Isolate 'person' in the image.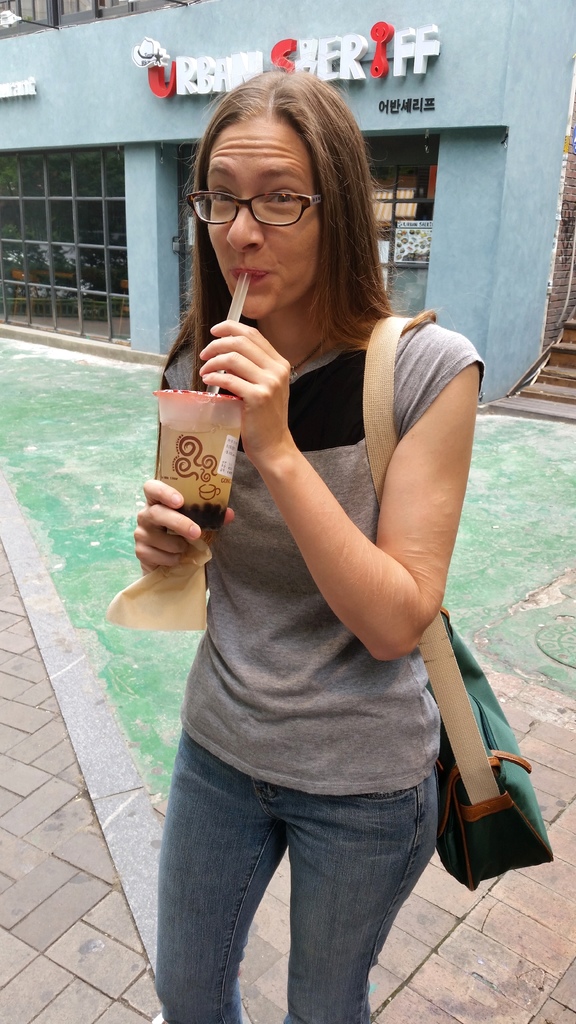
Isolated region: region(133, 73, 490, 1023).
